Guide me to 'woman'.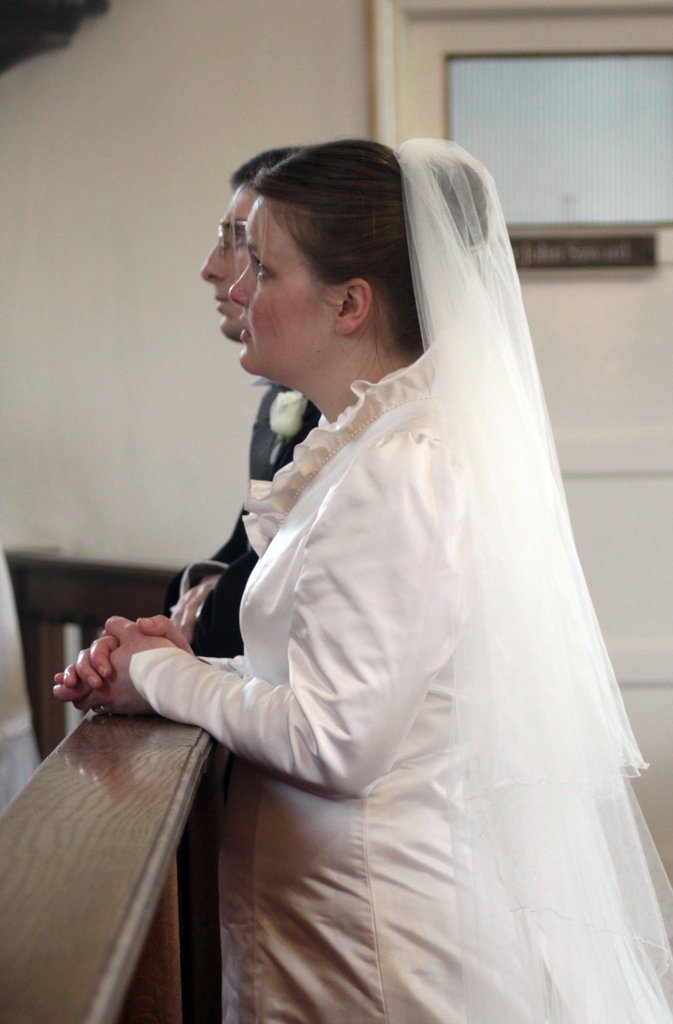
Guidance: 89:115:652:986.
